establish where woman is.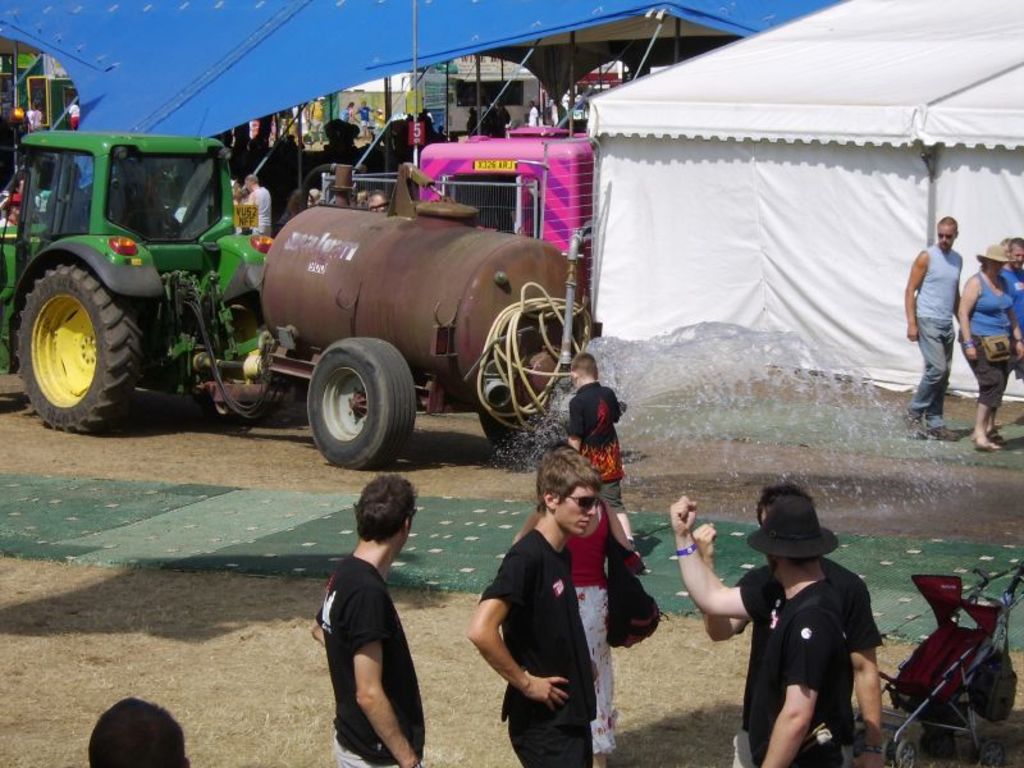
Established at x1=307 y1=191 x2=320 y2=207.
